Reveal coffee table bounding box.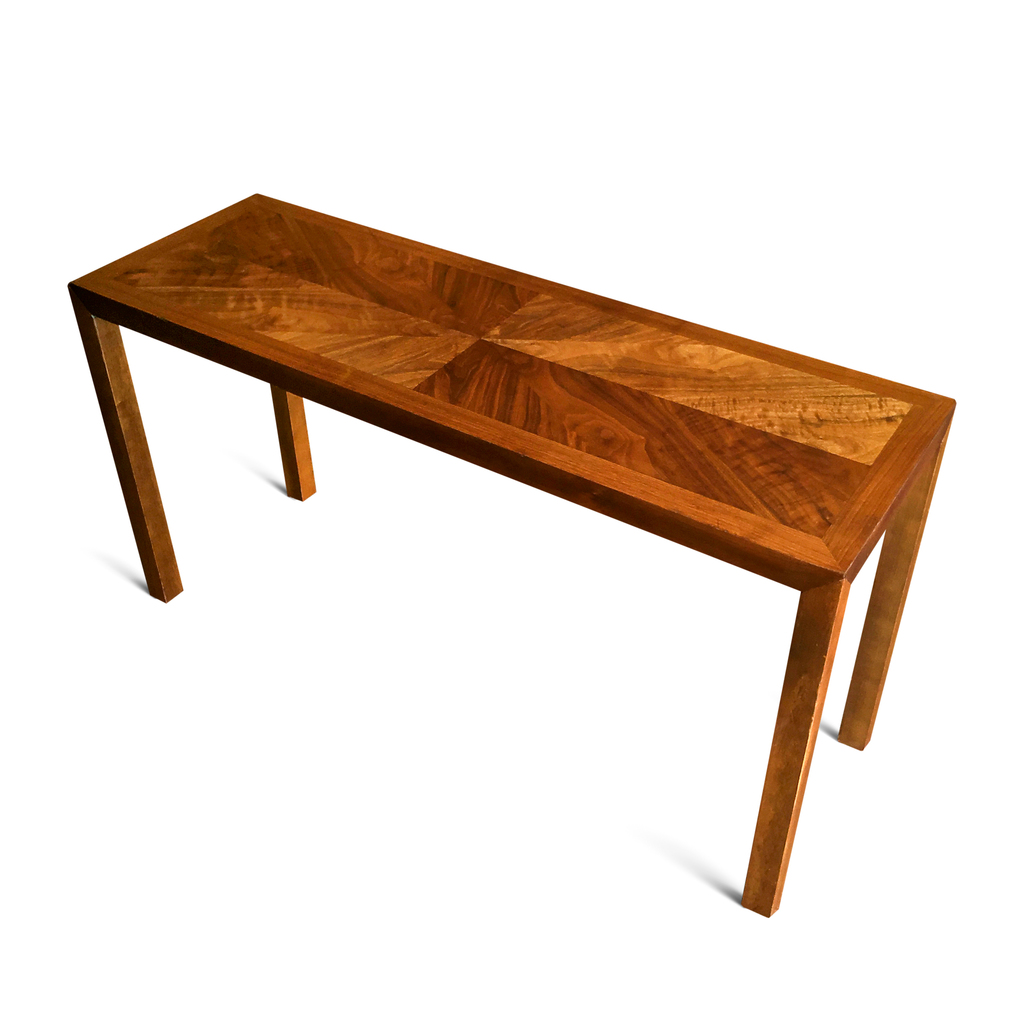
Revealed: x1=28 y1=125 x2=972 y2=722.
